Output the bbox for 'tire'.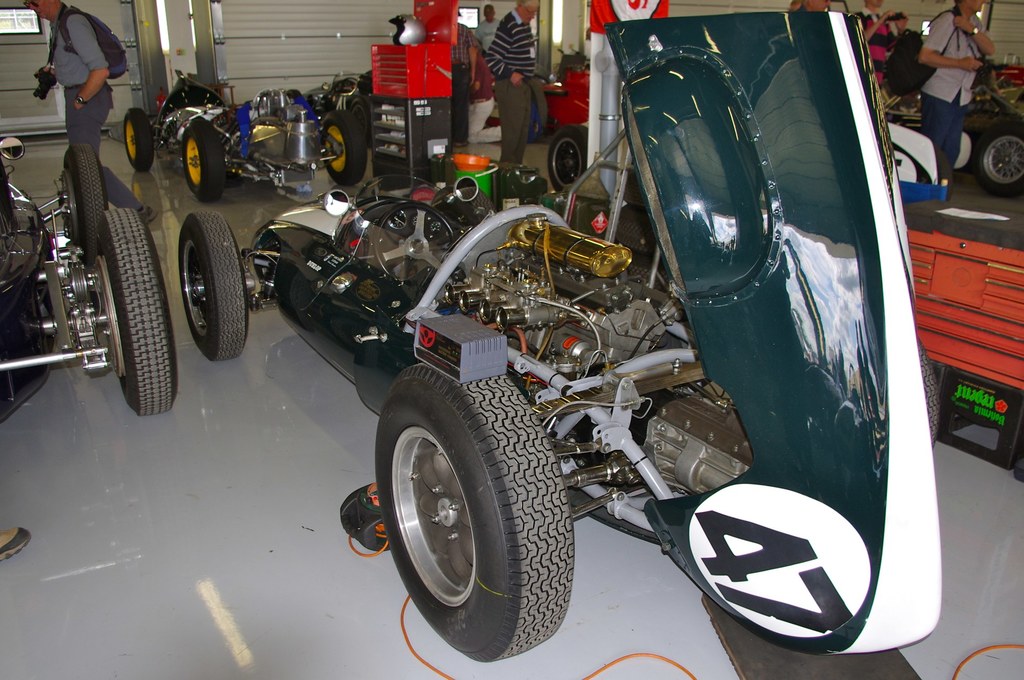
(left=547, top=117, right=589, bottom=193).
